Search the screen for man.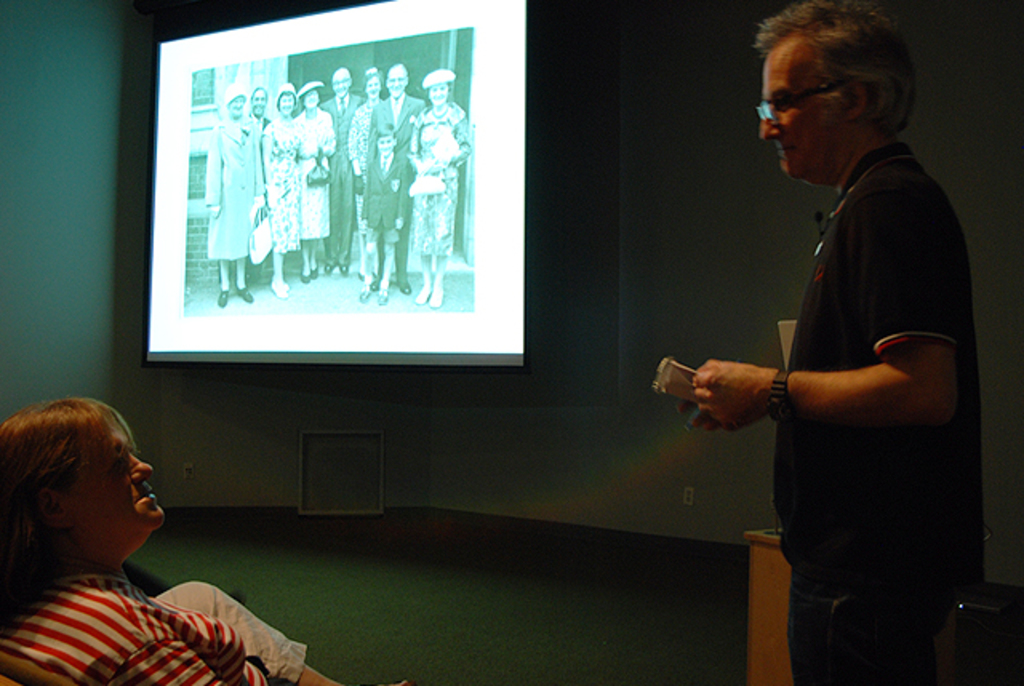
Found at 248, 85, 274, 286.
